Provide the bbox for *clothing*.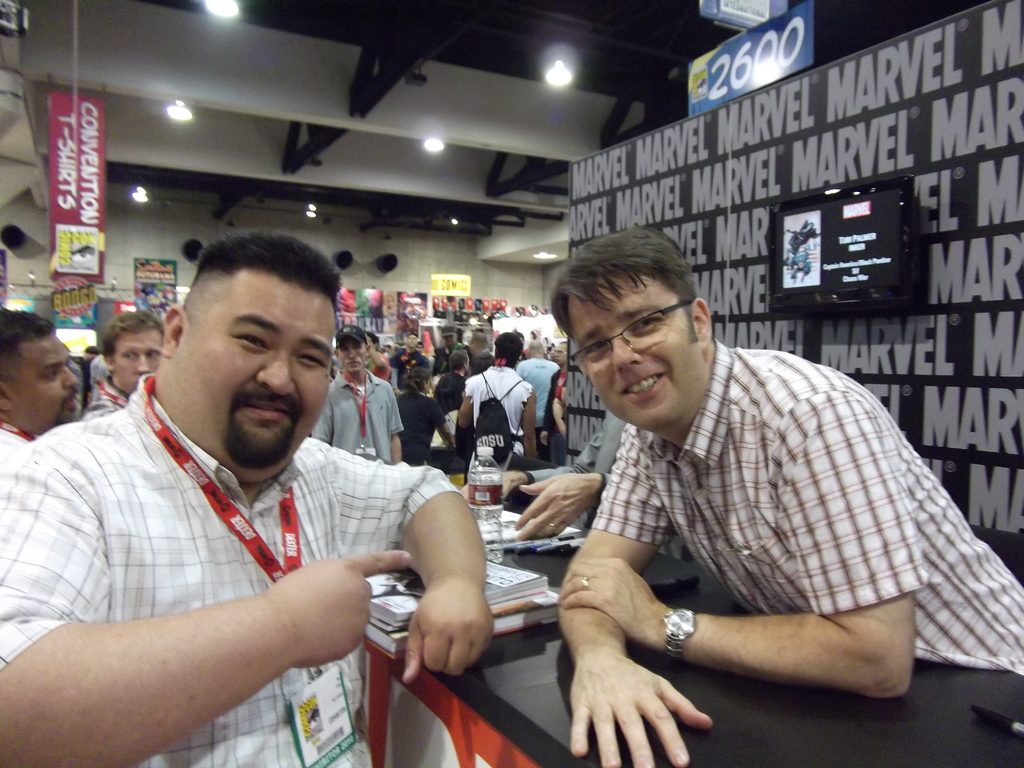
(314, 375, 407, 460).
